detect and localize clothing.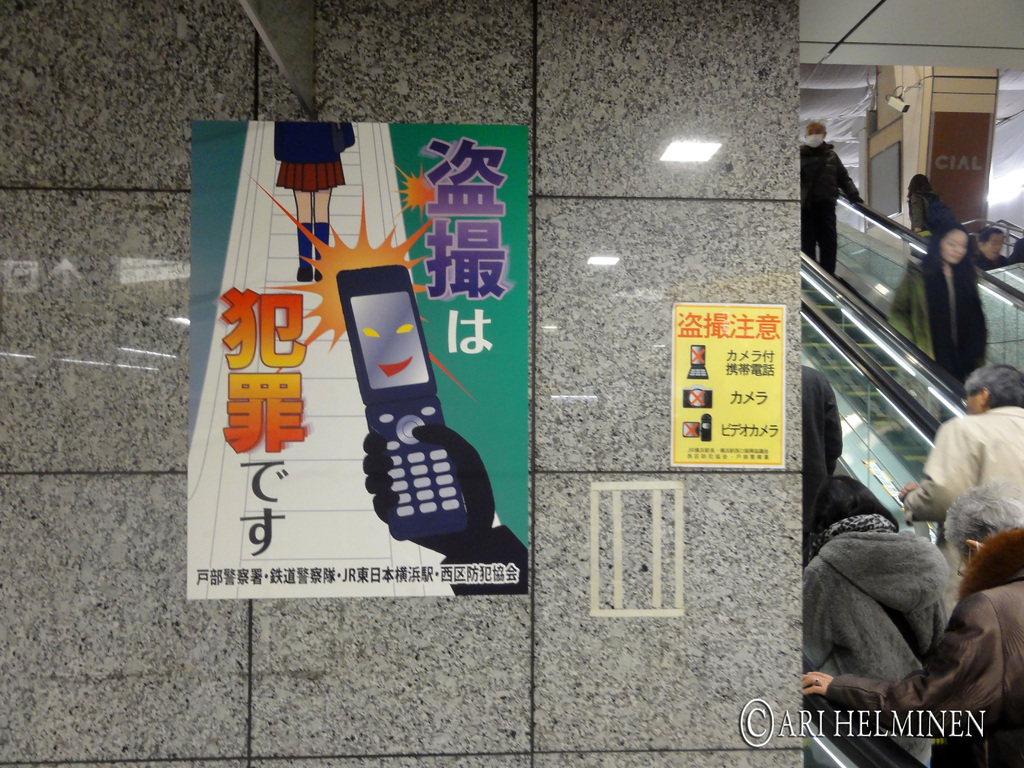
Localized at region(801, 512, 955, 767).
